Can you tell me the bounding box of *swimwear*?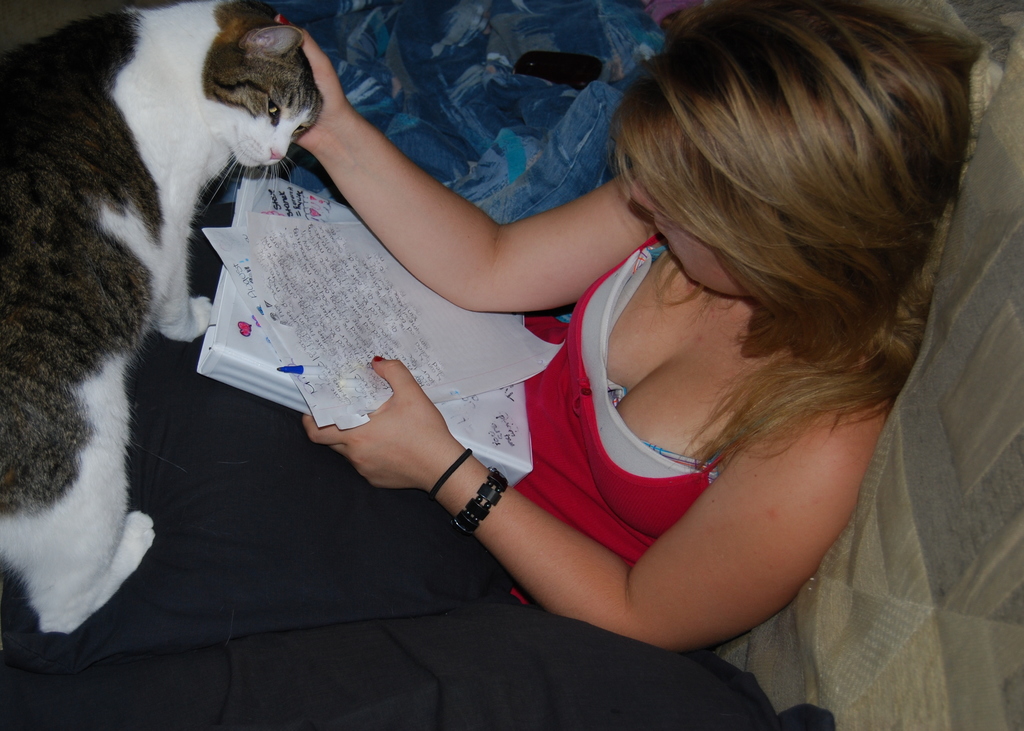
bbox=(513, 228, 737, 561).
